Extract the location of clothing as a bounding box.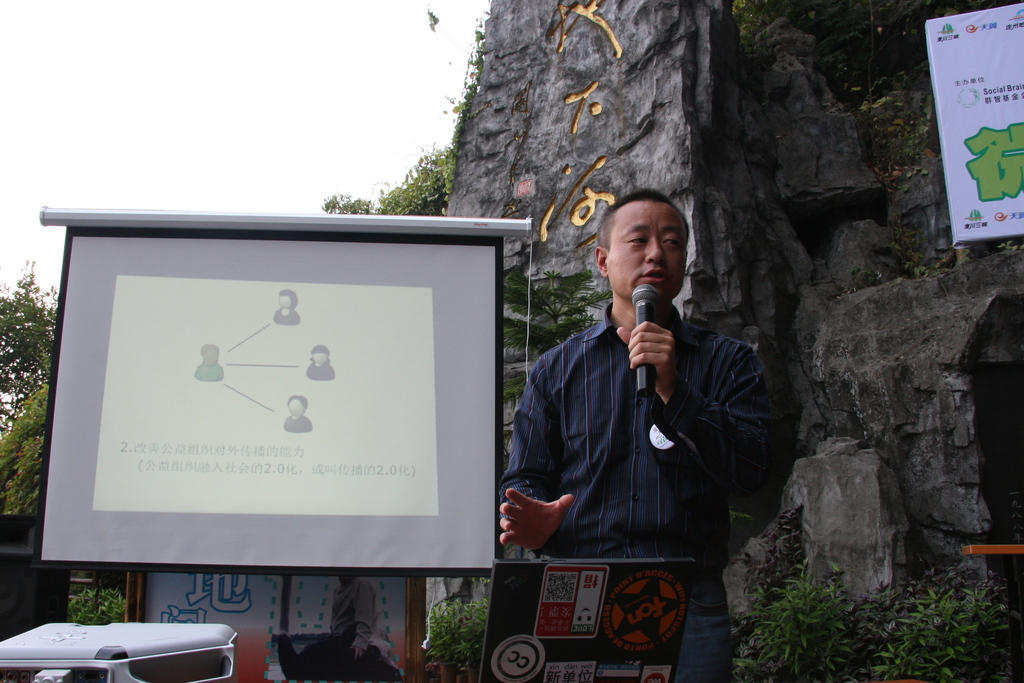
locate(512, 312, 788, 679).
